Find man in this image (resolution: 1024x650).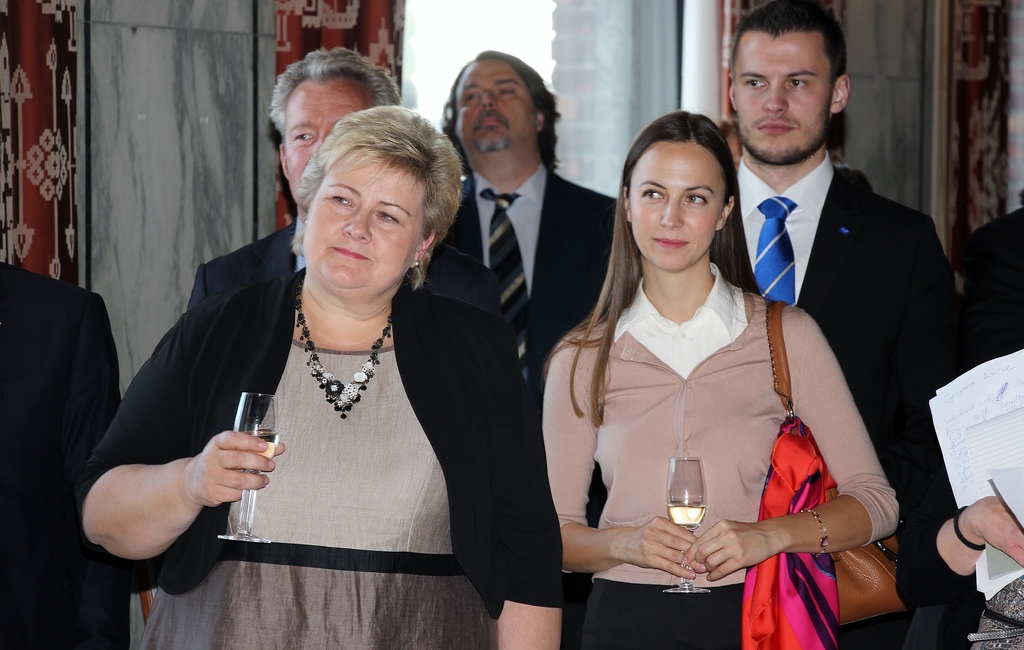
(x1=730, y1=0, x2=959, y2=649).
